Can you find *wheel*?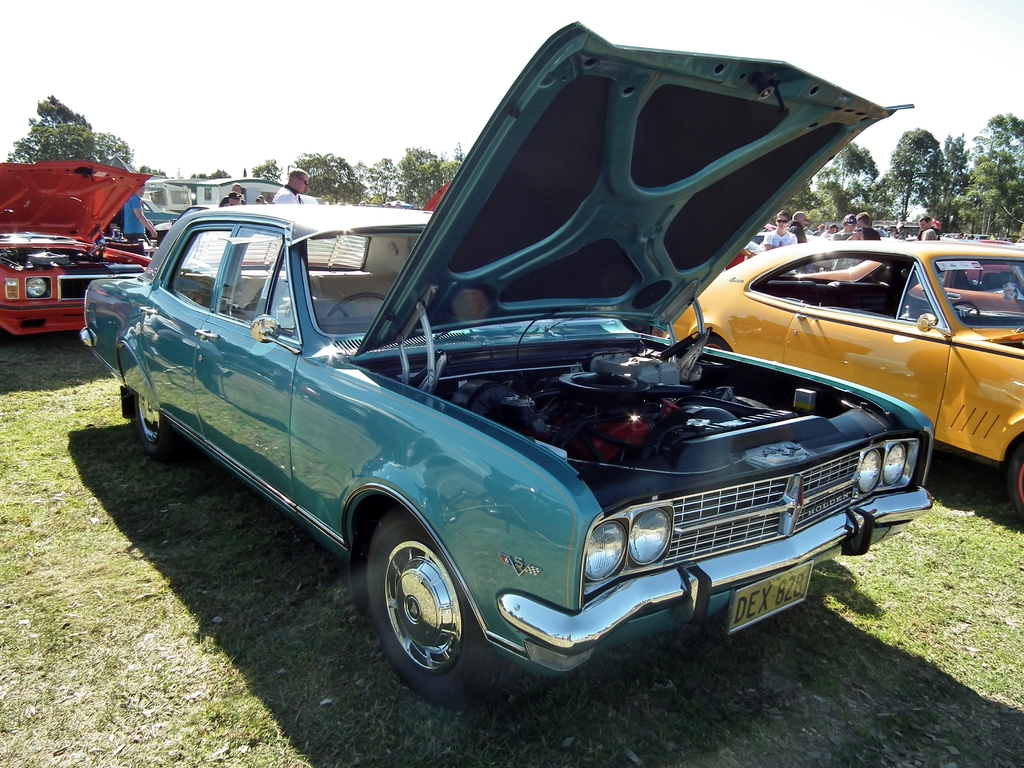
Yes, bounding box: l=1006, t=447, r=1023, b=520.
